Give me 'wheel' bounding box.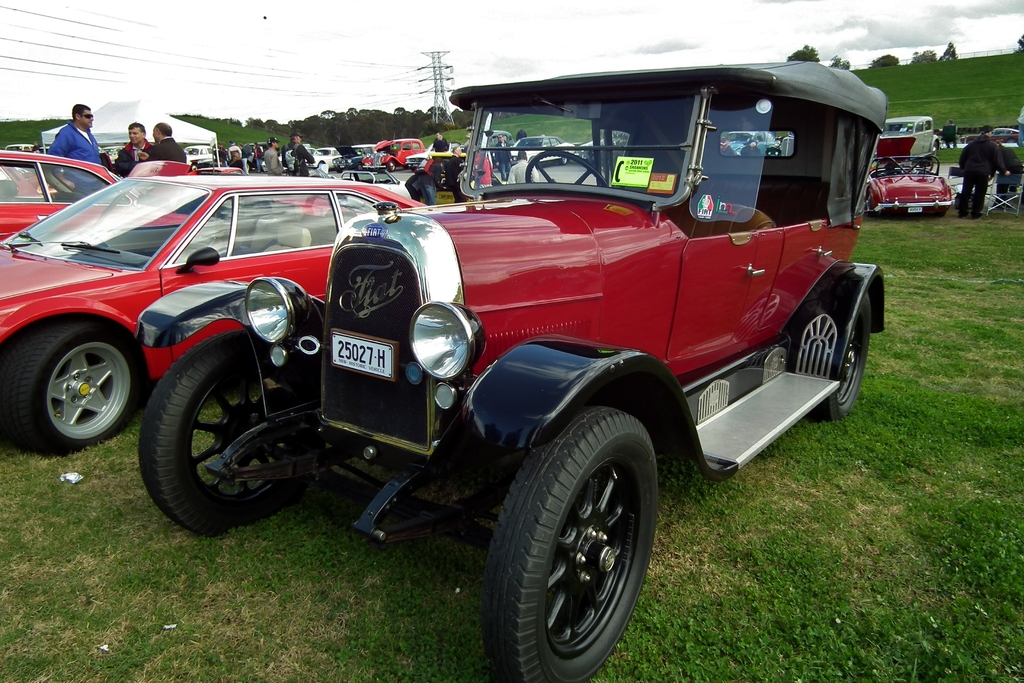
pyautogui.locateOnScreen(931, 143, 936, 156).
